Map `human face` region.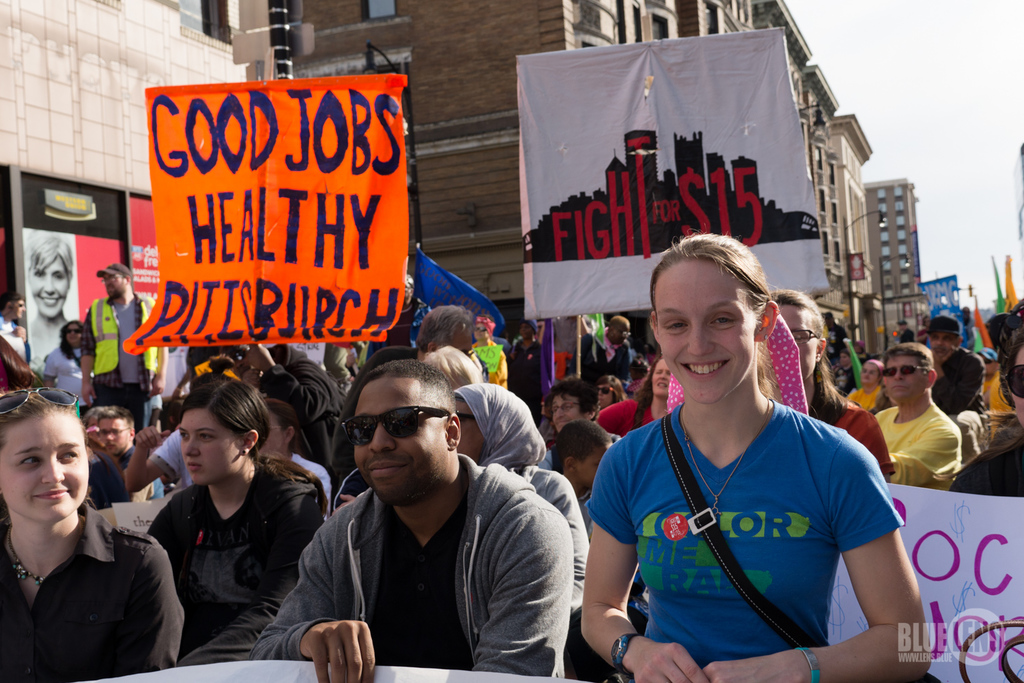
Mapped to bbox=[545, 391, 582, 431].
